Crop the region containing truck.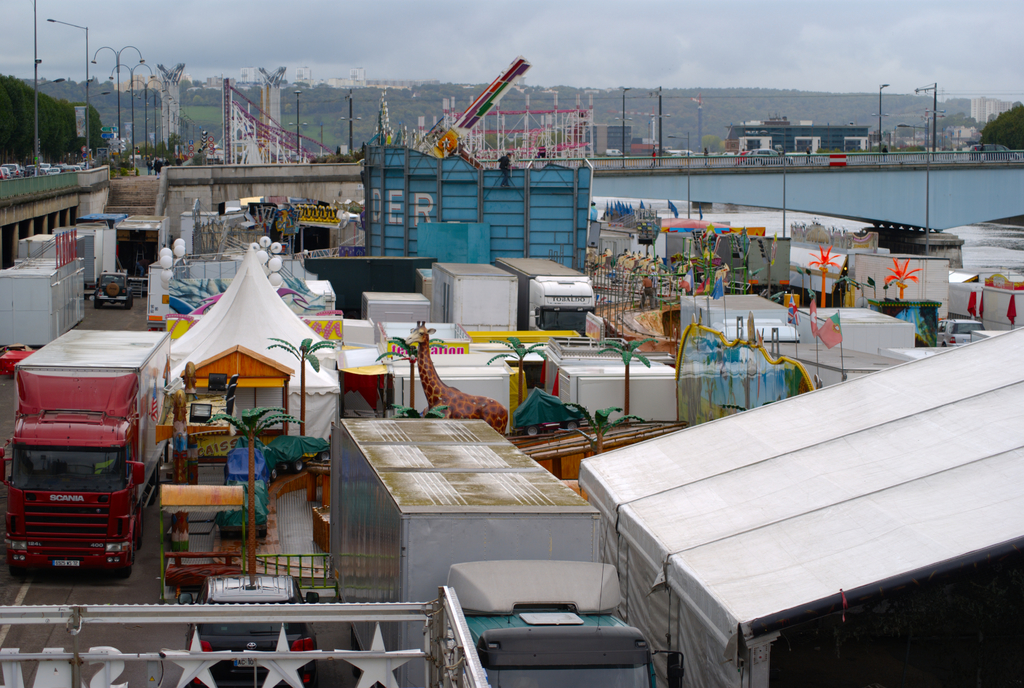
Crop region: pyautogui.locateOnScreen(493, 258, 598, 338).
